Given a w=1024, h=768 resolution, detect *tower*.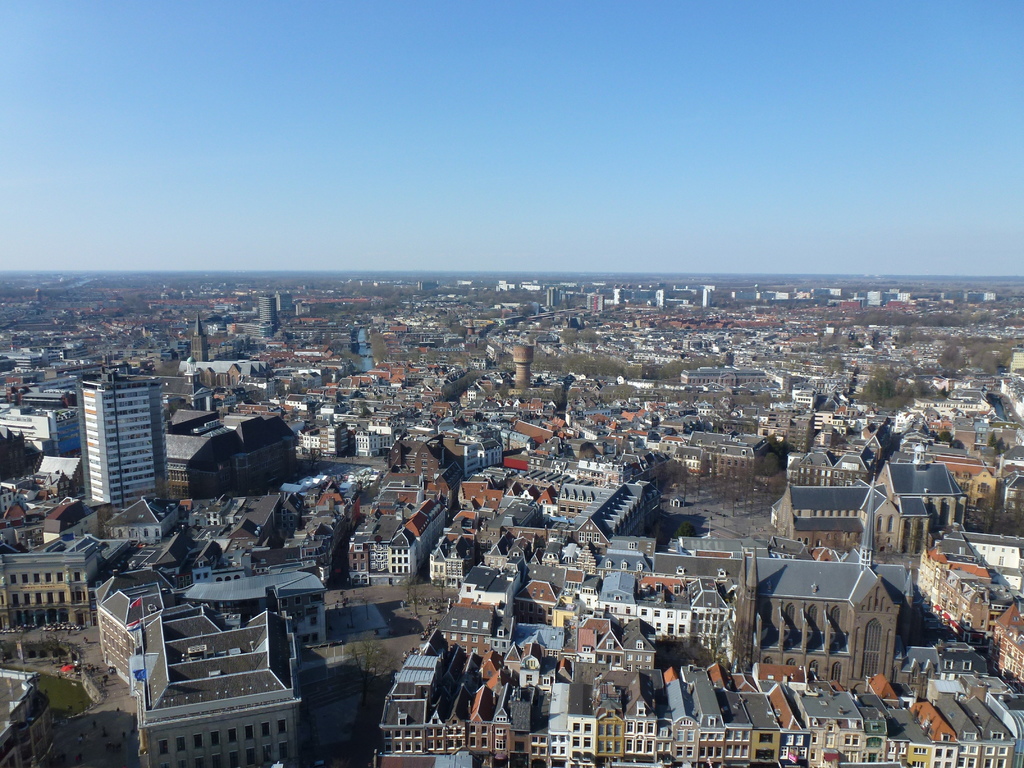
[63,351,157,506].
